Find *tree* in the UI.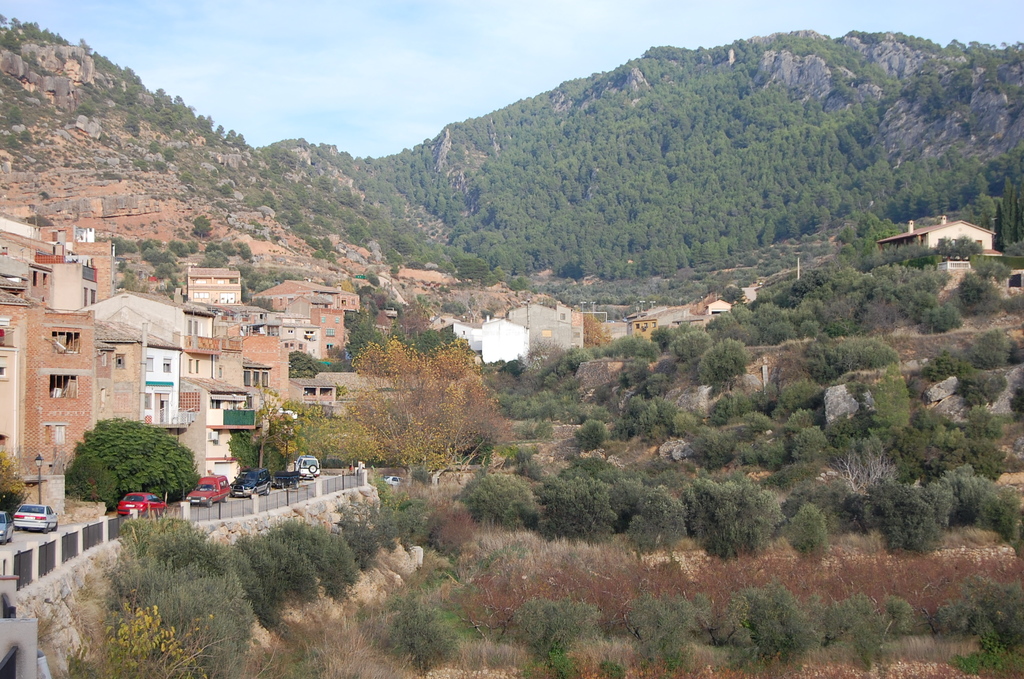
UI element at box=[863, 361, 915, 458].
